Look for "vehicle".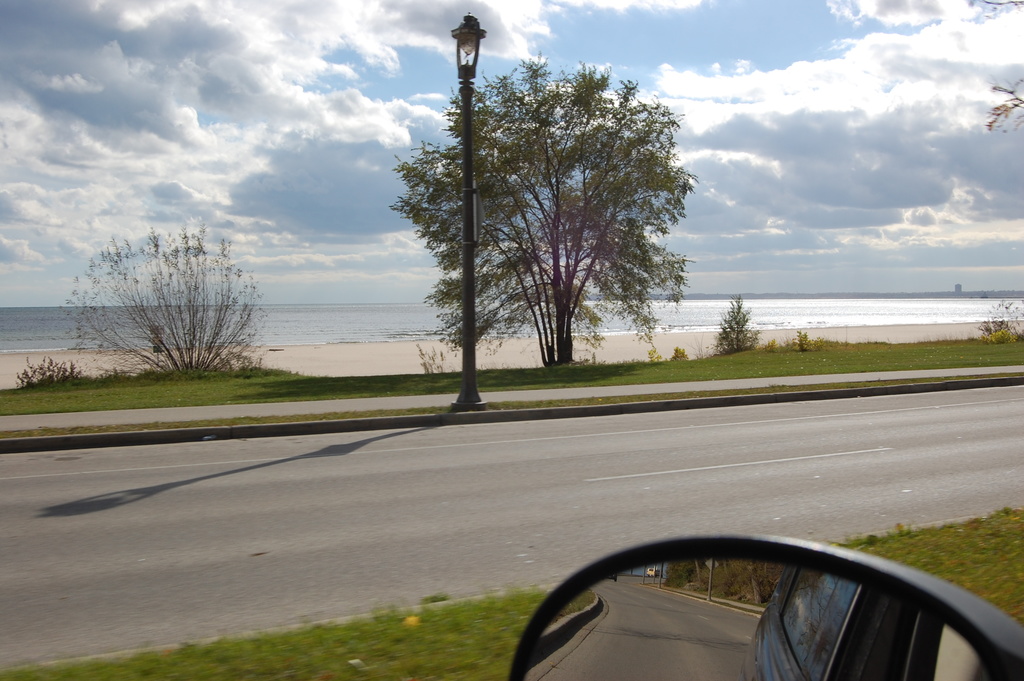
Found: box(507, 537, 1023, 680).
